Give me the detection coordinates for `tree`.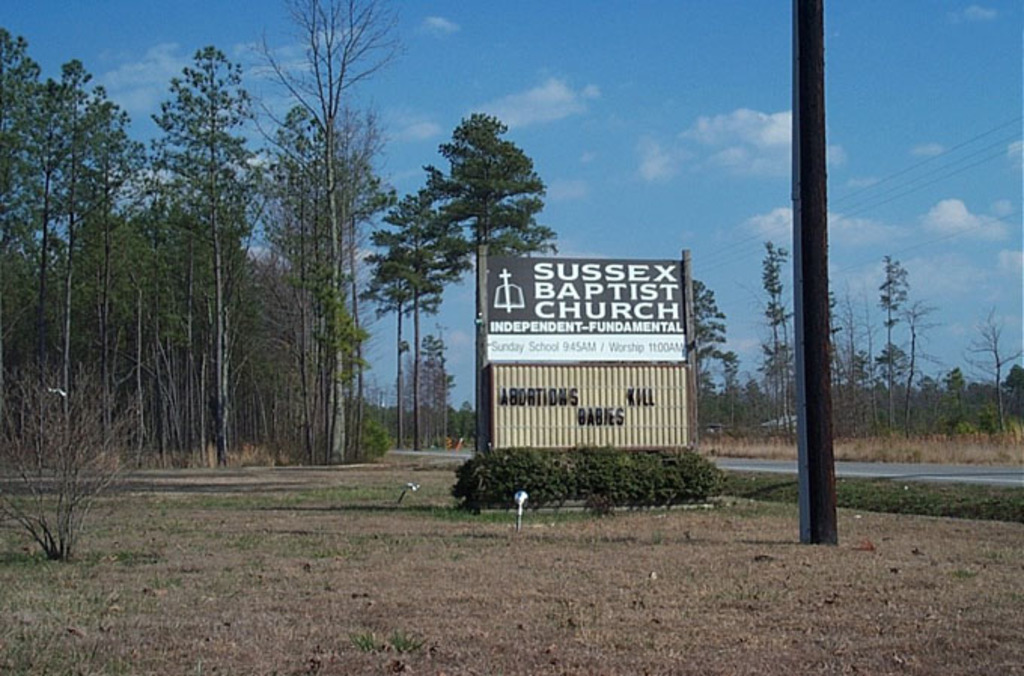
x1=86, y1=75, x2=149, y2=468.
